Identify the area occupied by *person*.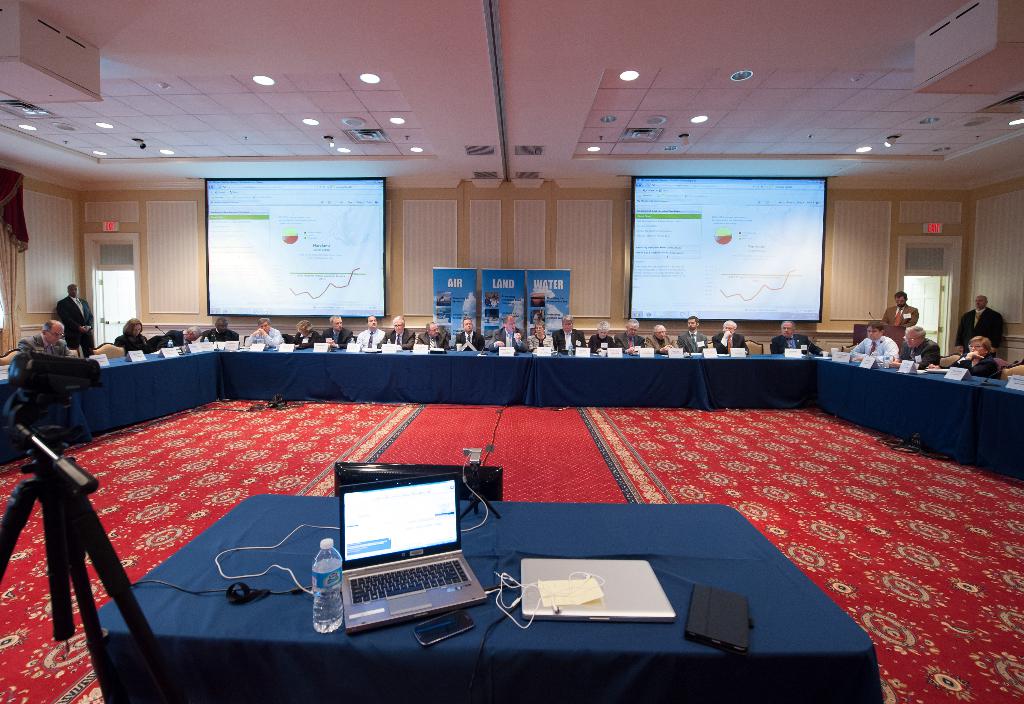
Area: locate(320, 315, 354, 346).
